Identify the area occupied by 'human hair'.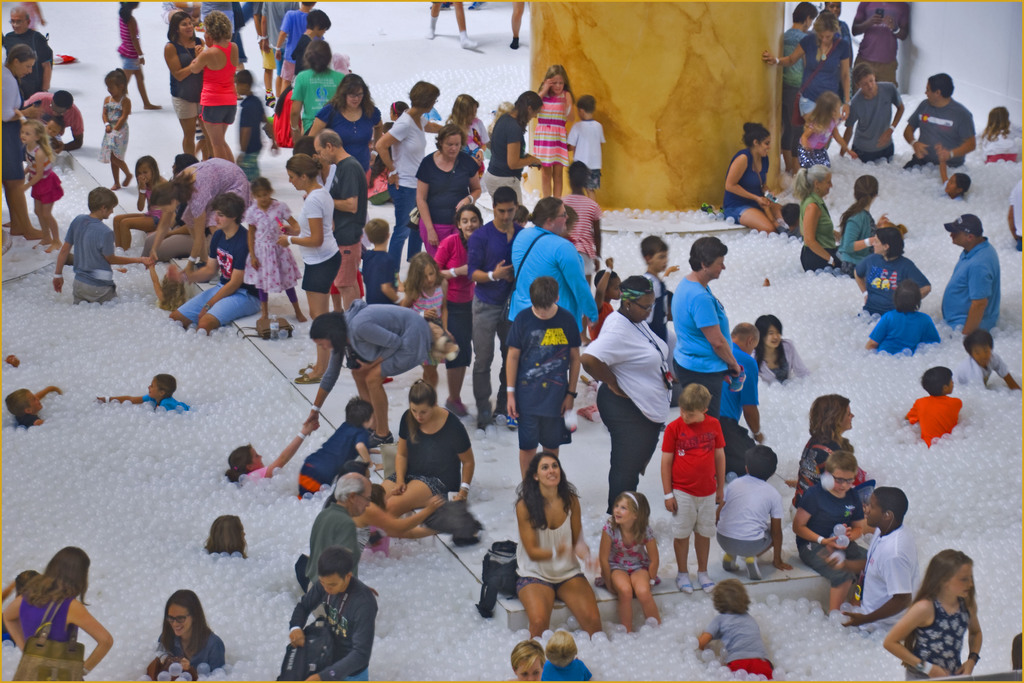
Area: detection(547, 64, 574, 90).
